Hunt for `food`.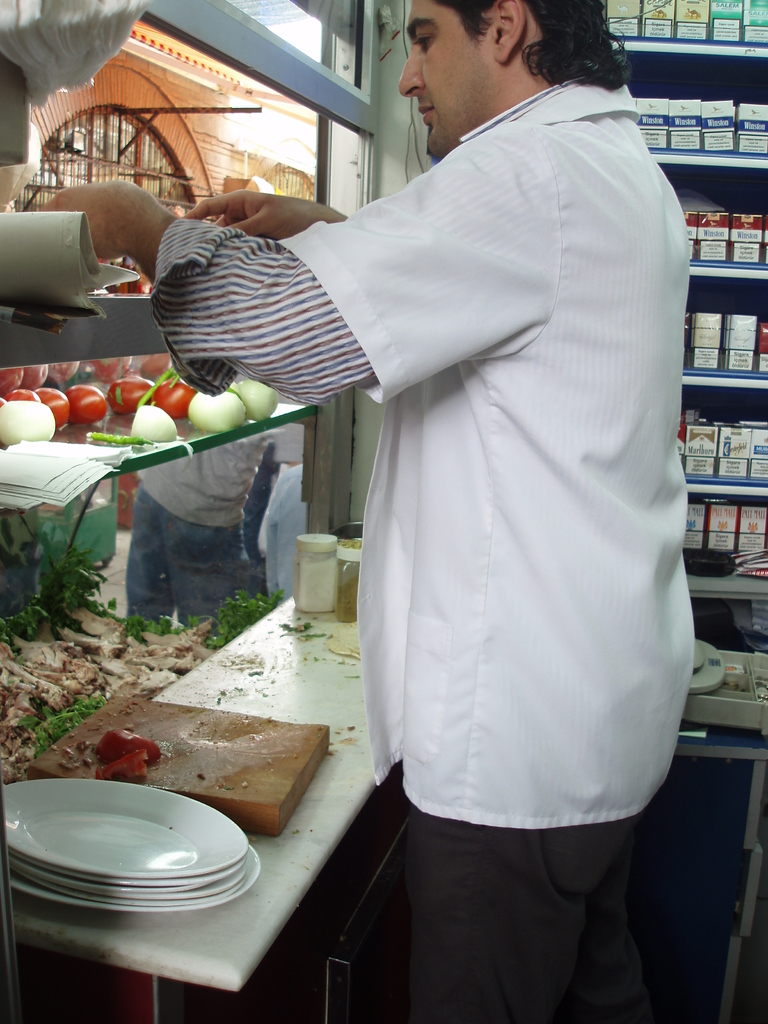
Hunted down at 65 381 107 426.
